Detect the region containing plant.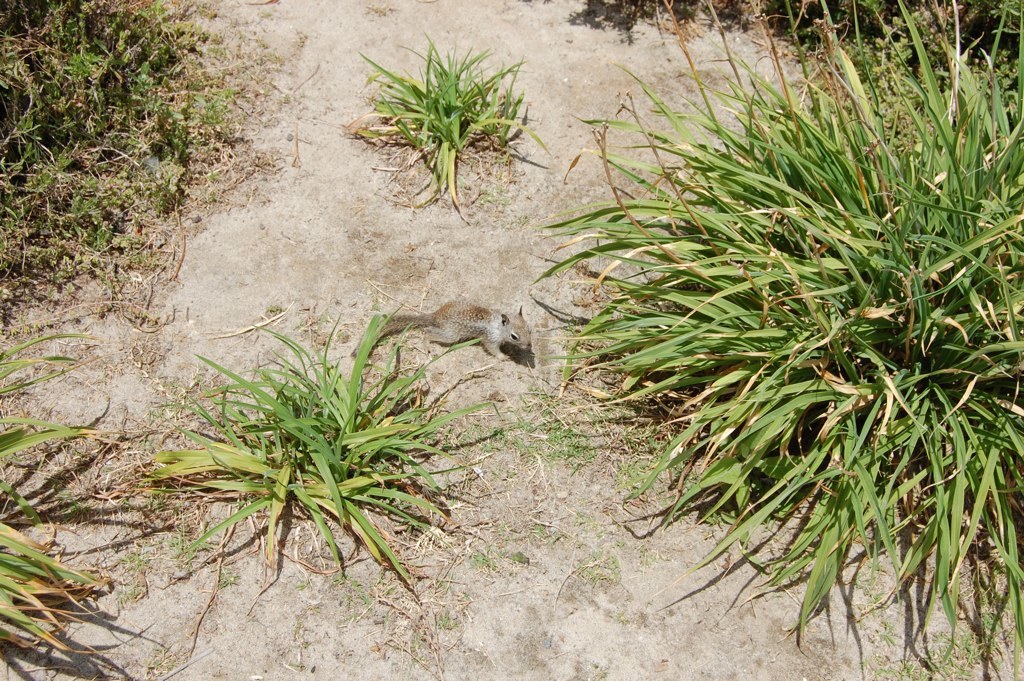
crop(0, 329, 134, 680).
